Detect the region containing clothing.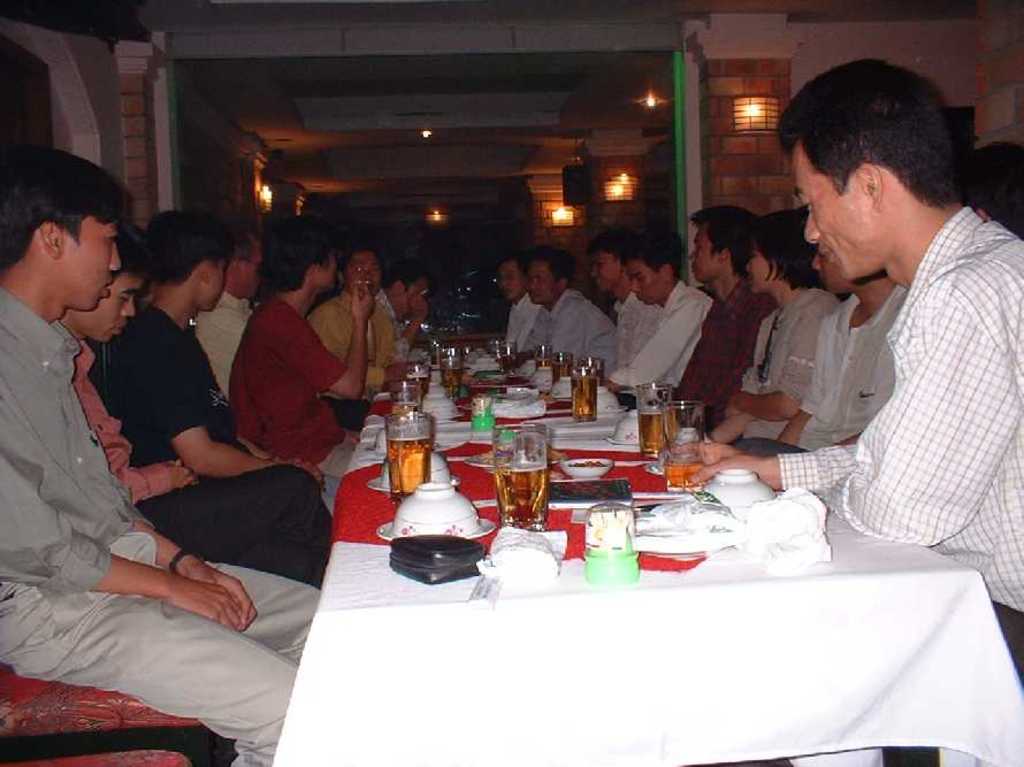
327/304/397/405.
